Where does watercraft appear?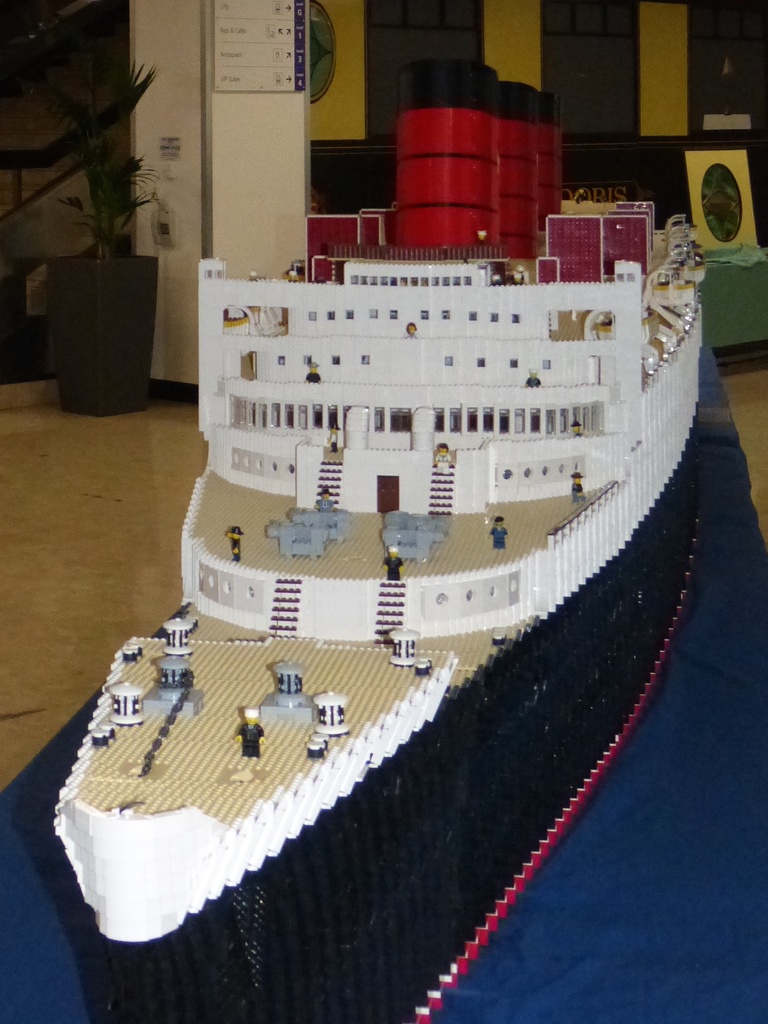
Appears at l=32, t=204, r=714, b=892.
